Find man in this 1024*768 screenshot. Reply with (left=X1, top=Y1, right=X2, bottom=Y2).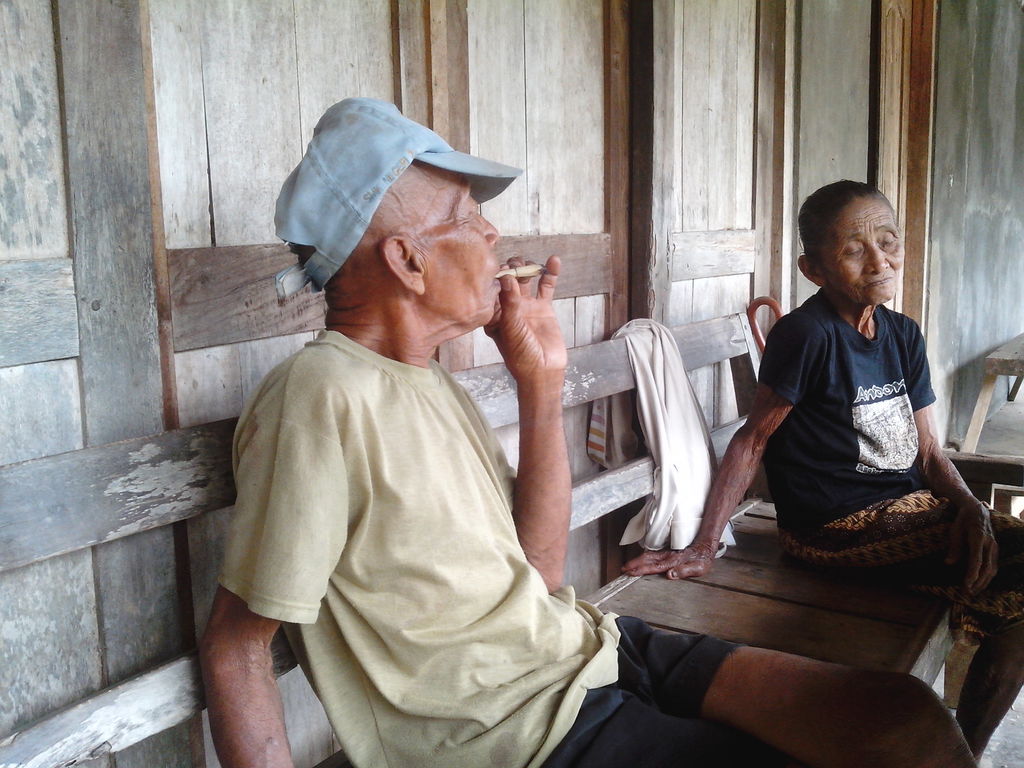
(left=200, top=92, right=970, bottom=767).
